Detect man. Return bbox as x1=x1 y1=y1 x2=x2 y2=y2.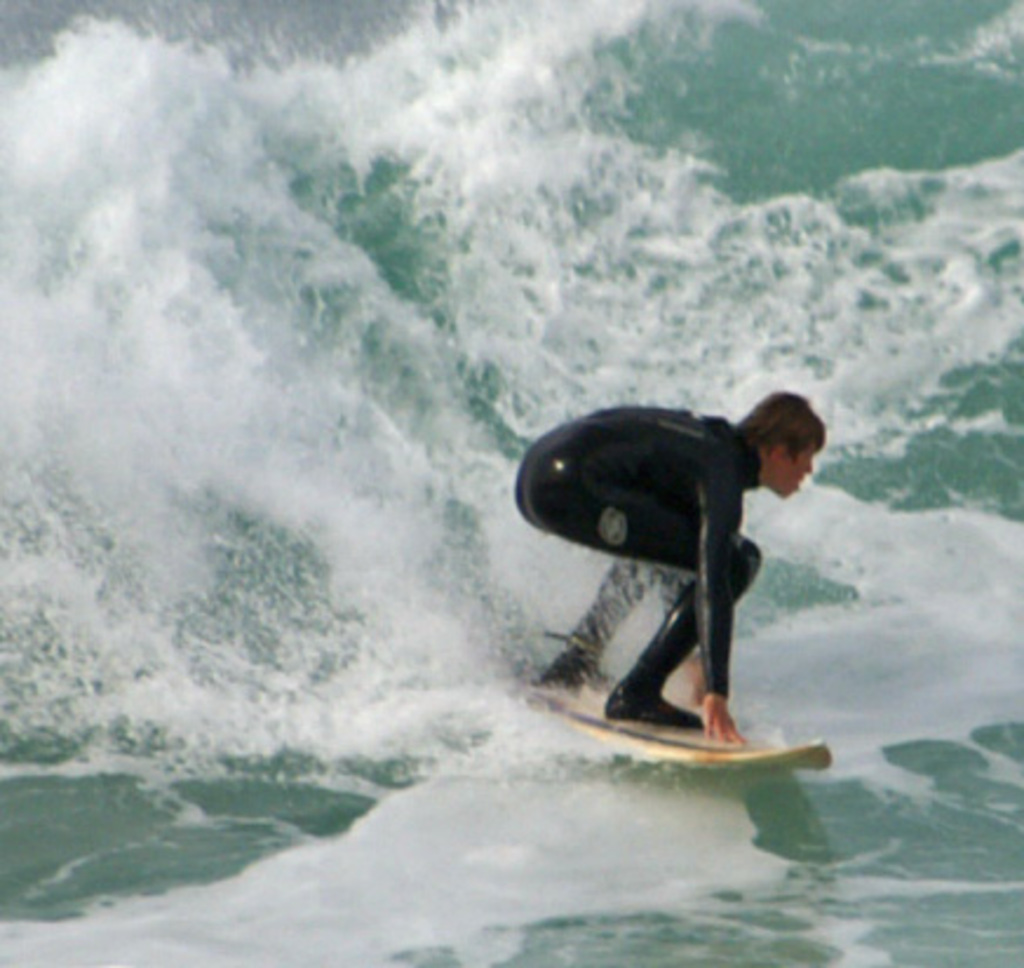
x1=510 y1=392 x2=853 y2=775.
